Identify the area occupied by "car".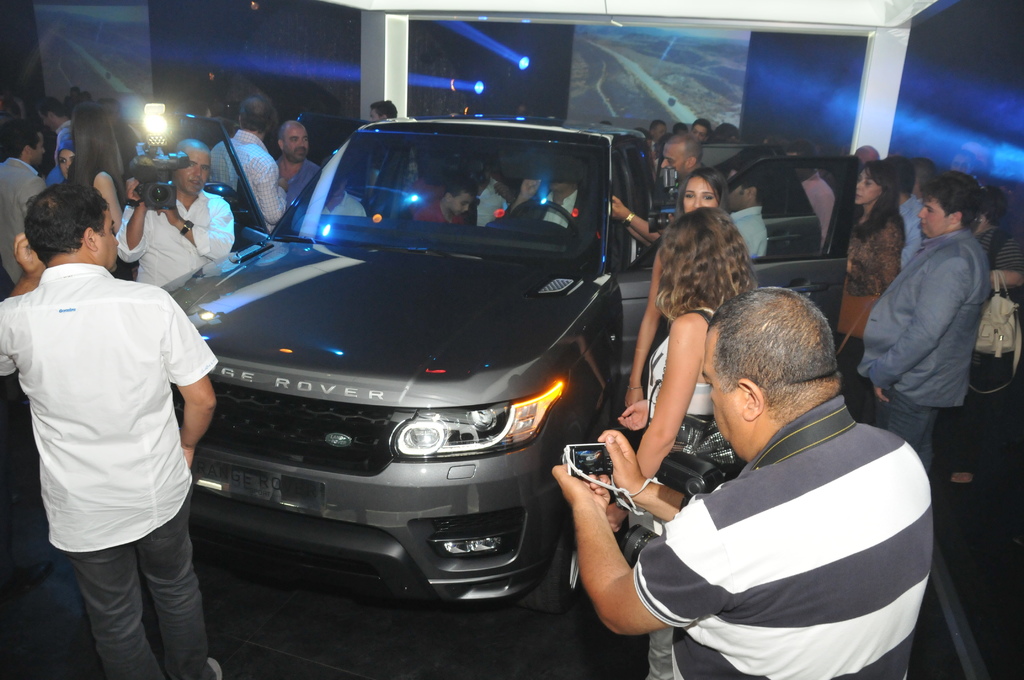
Area: rect(147, 117, 859, 615).
